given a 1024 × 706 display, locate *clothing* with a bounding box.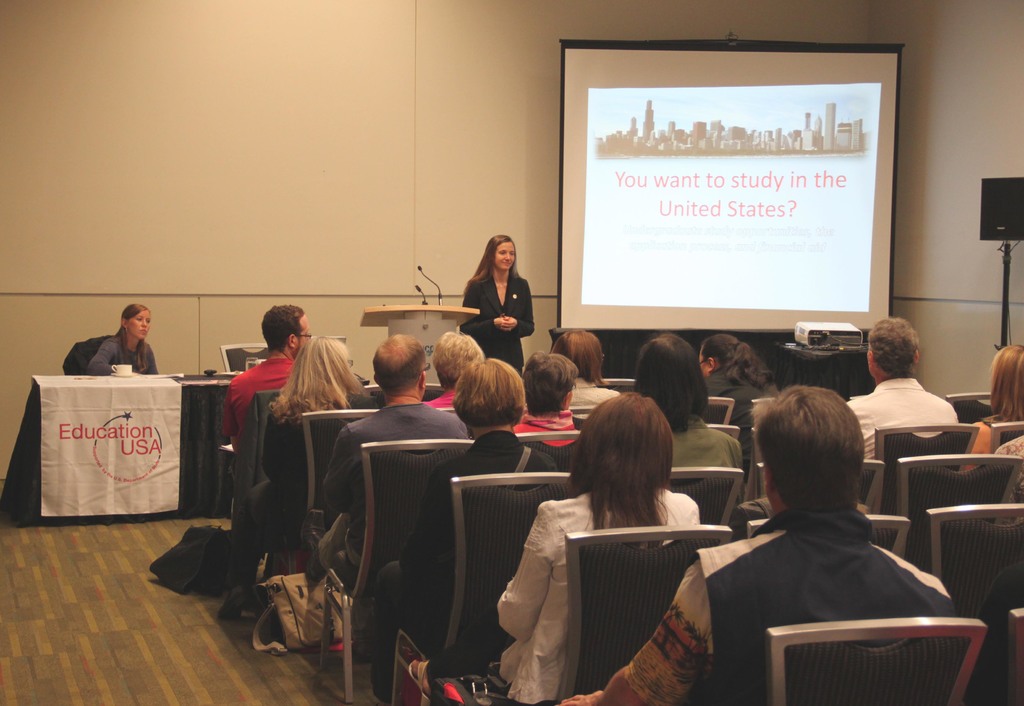
Located: 841, 373, 950, 459.
